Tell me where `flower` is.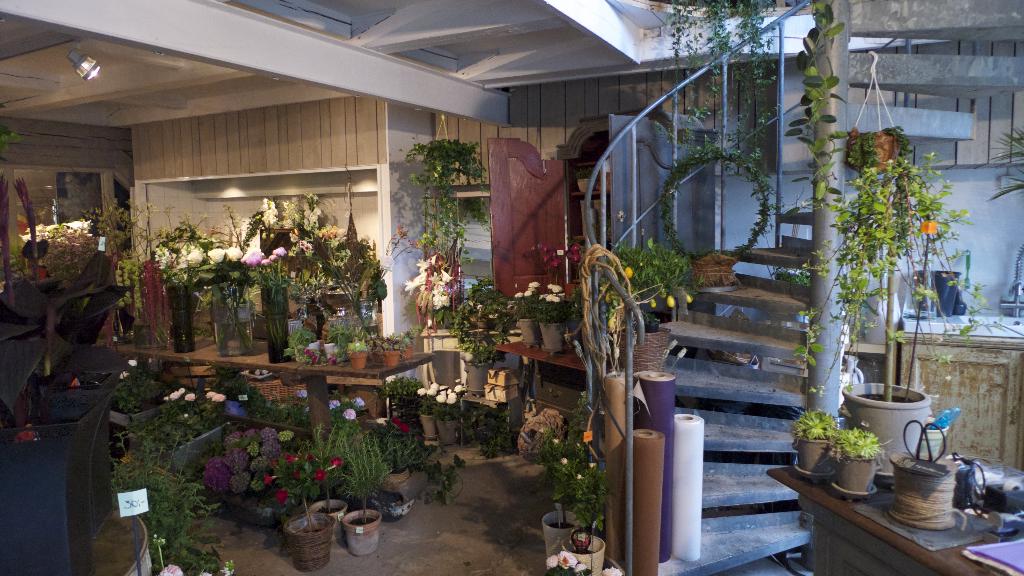
`flower` is at box(214, 393, 227, 403).
